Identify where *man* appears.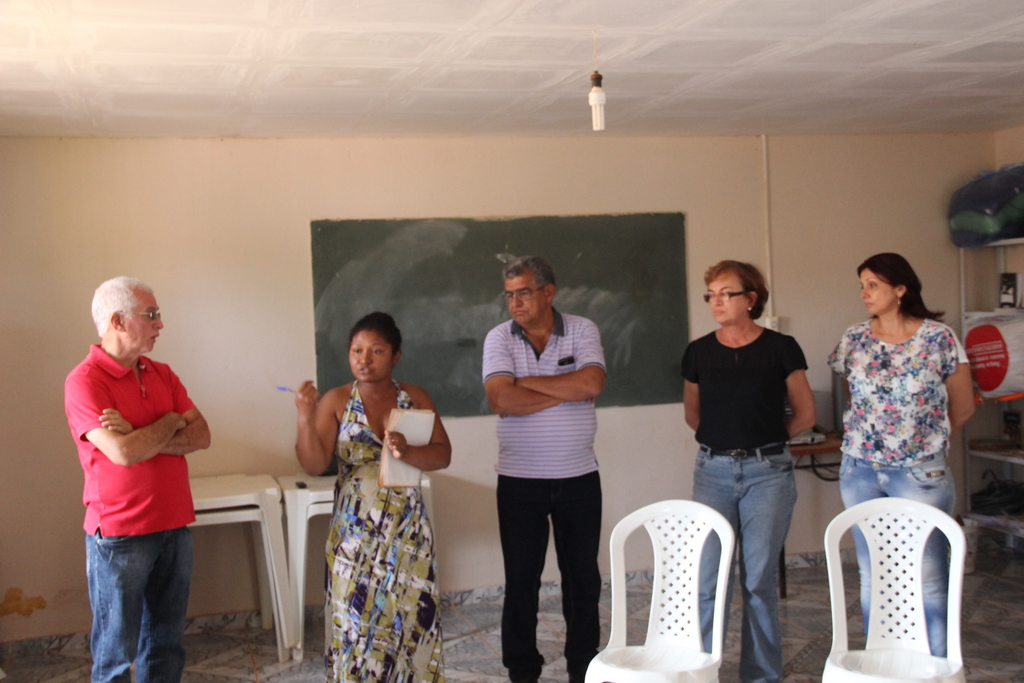
Appears at [64,276,211,682].
